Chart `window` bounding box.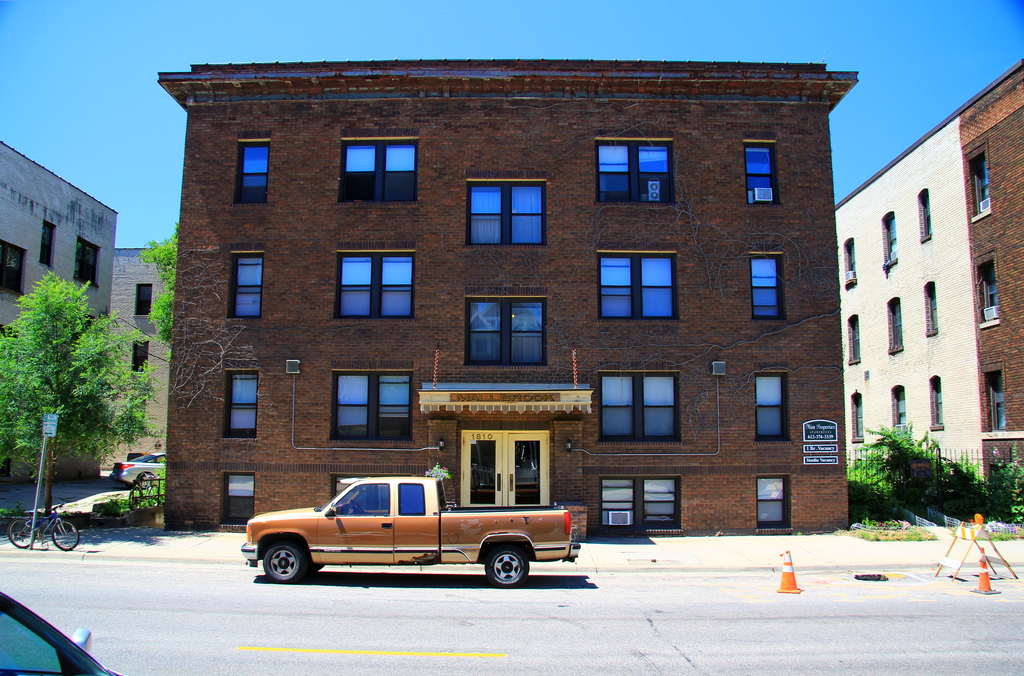
Charted: region(334, 132, 422, 200).
